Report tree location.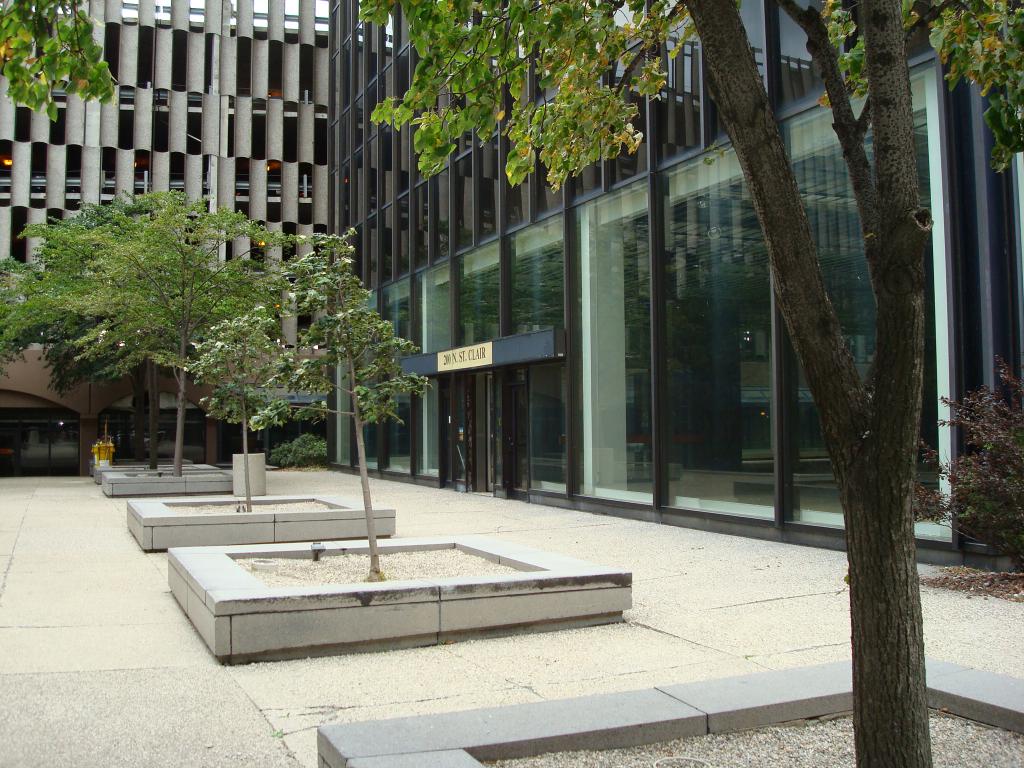
Report: {"left": 287, "top": 228, "right": 431, "bottom": 577}.
